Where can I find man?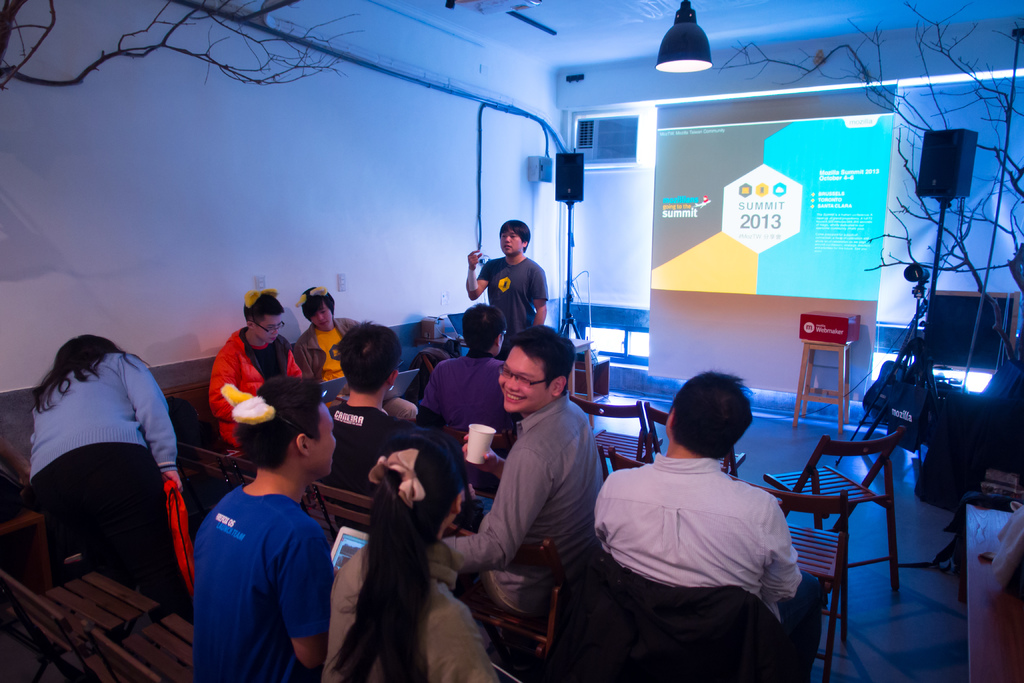
You can find it at 294 292 351 404.
